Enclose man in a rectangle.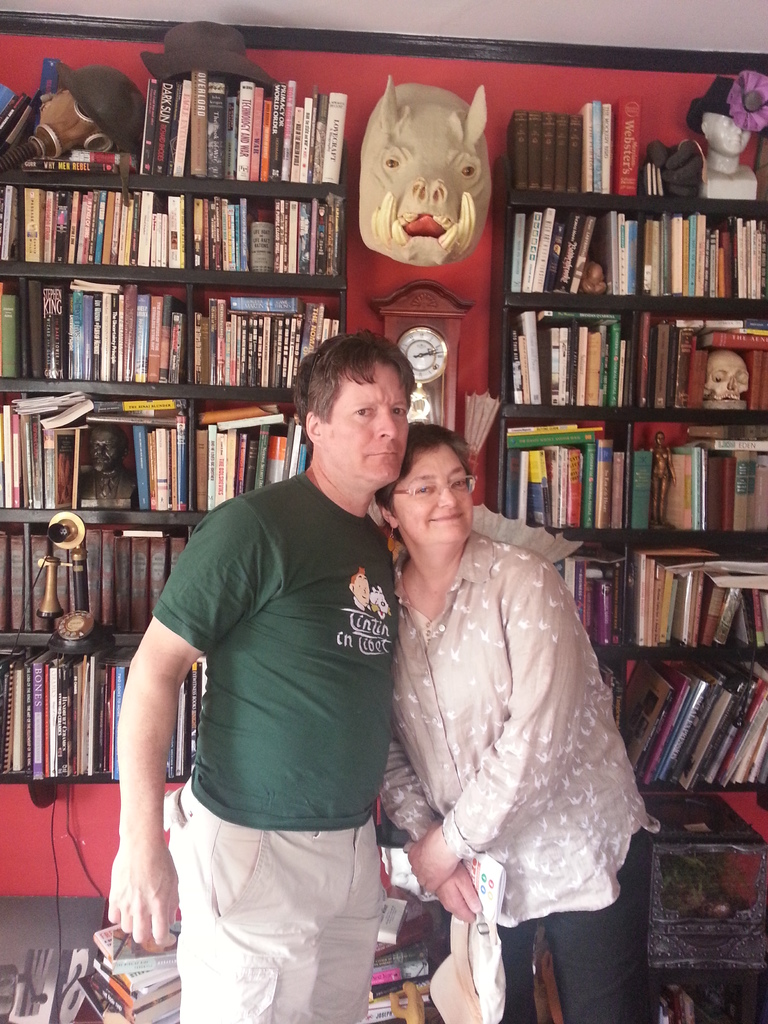
bbox=[105, 328, 419, 1023].
